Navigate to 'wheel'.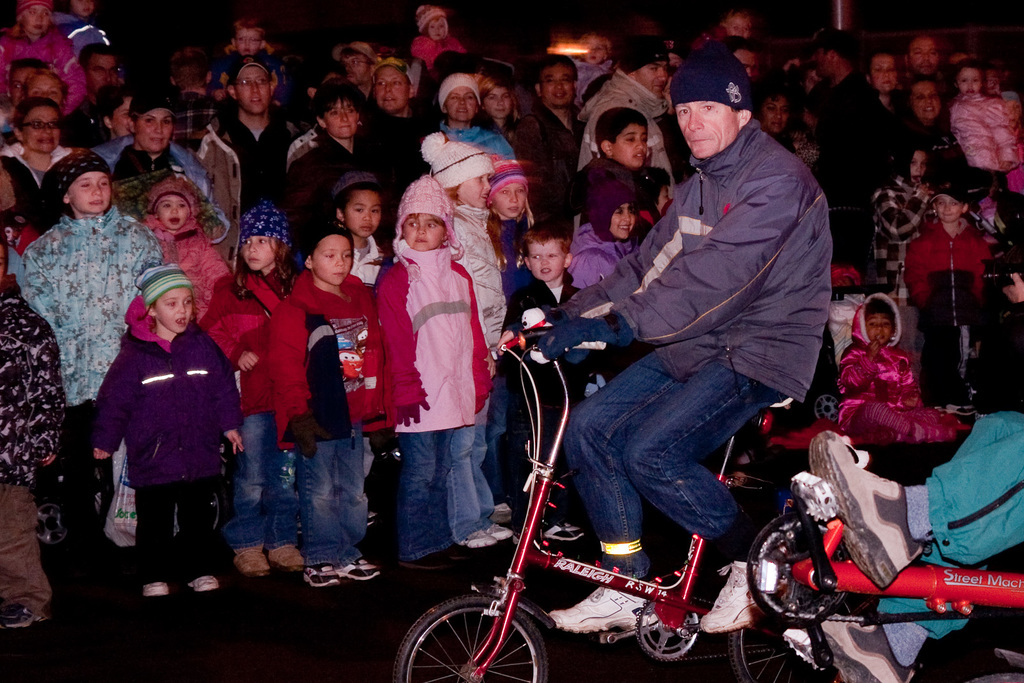
Navigation target: <box>727,595,861,682</box>.
